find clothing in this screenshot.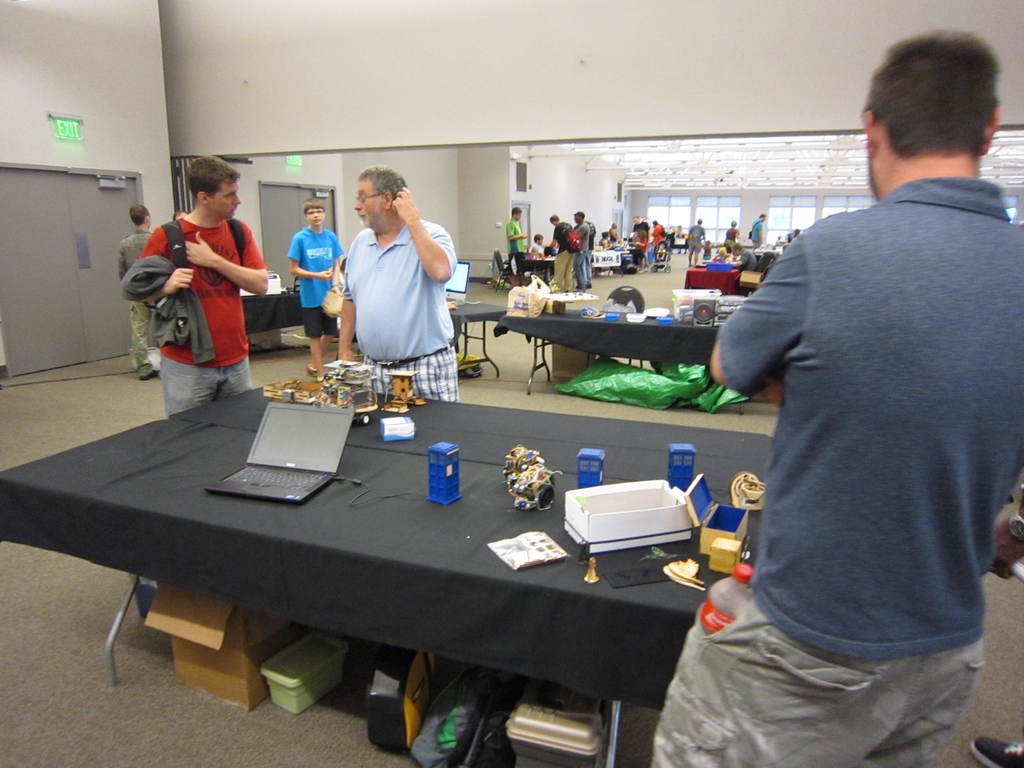
The bounding box for clothing is Rect(116, 229, 156, 376).
